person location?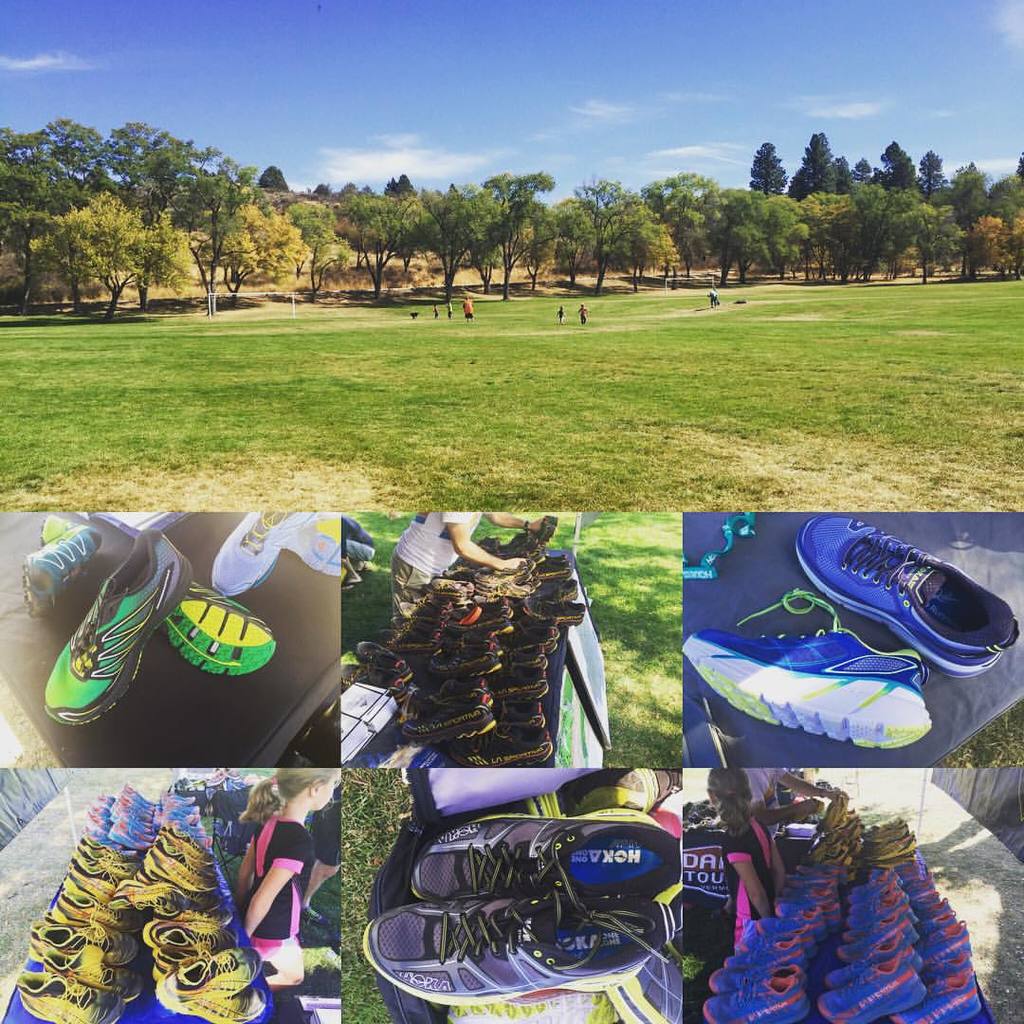
<region>389, 506, 545, 647</region>
